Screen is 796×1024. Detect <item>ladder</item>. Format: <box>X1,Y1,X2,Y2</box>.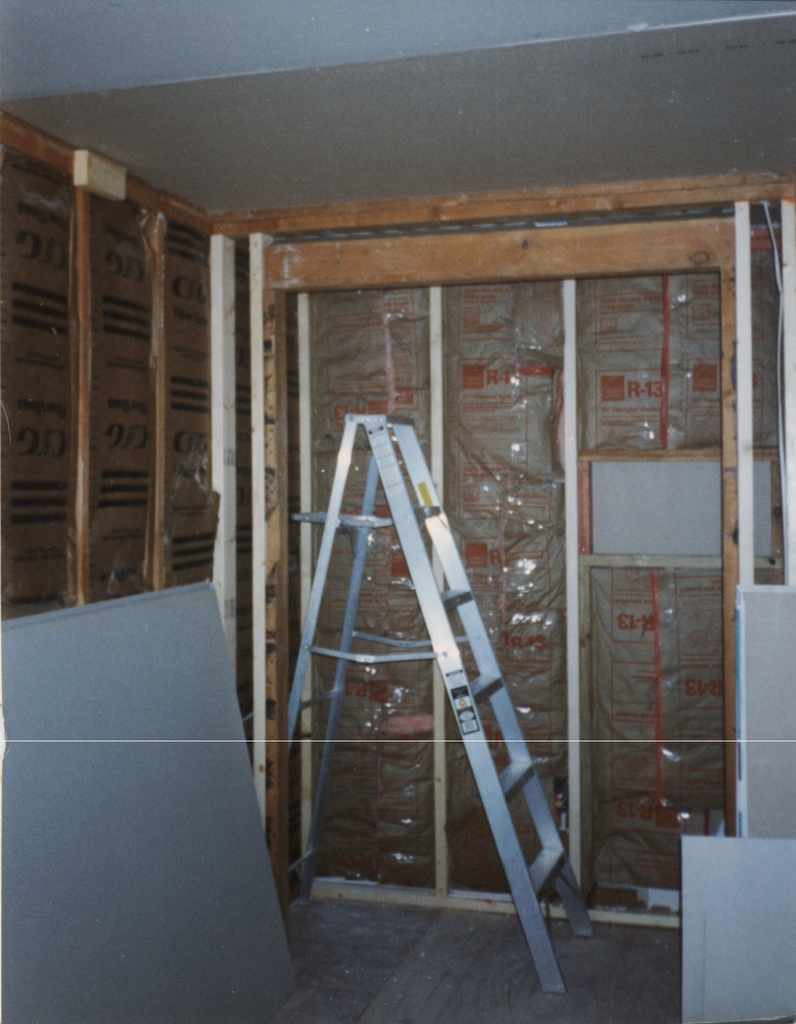
<box>273,411,599,995</box>.
